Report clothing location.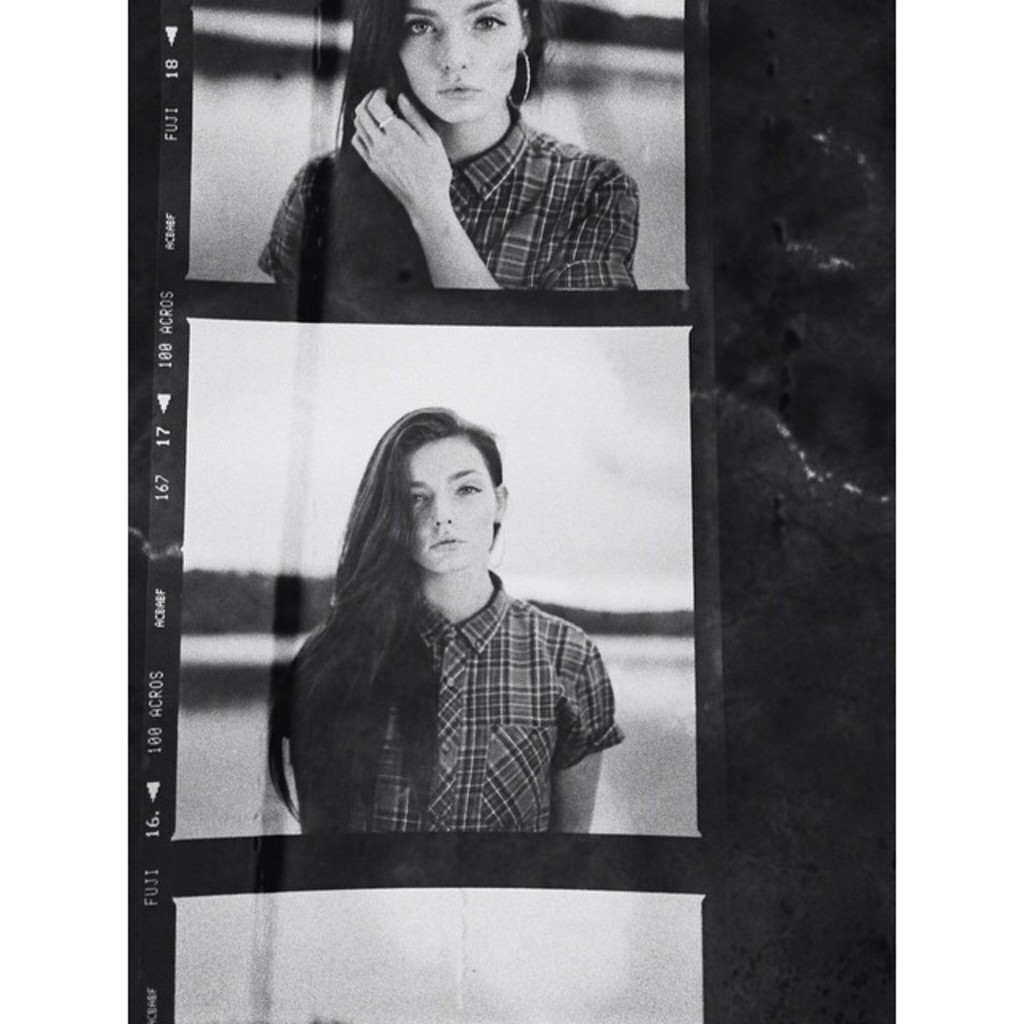
Report: 262, 104, 640, 290.
